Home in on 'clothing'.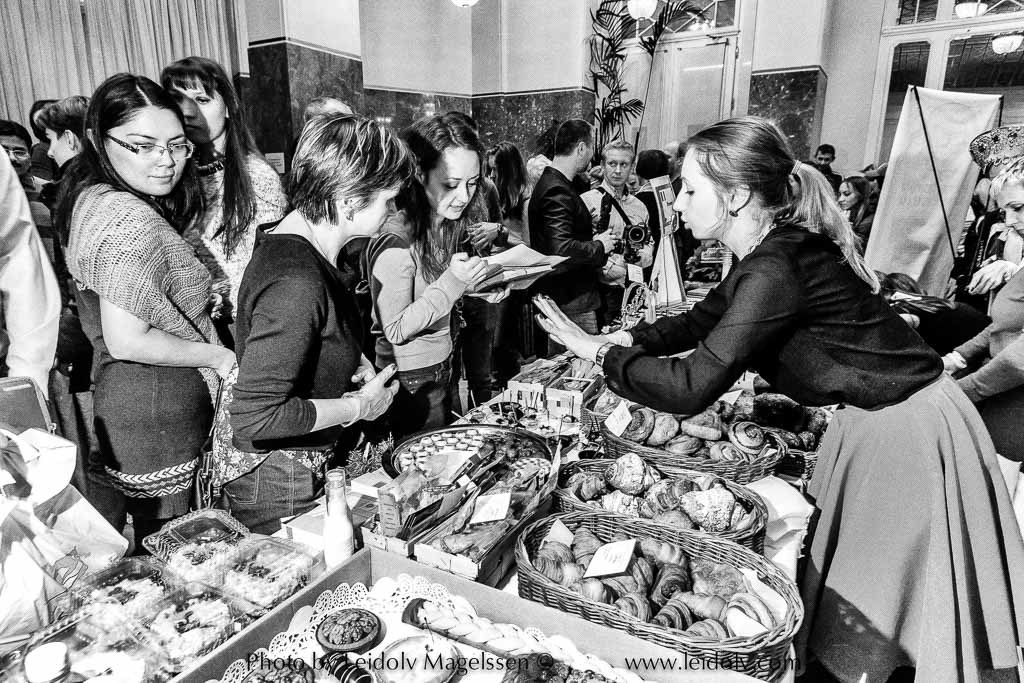
Homed in at left=205, top=218, right=395, bottom=536.
